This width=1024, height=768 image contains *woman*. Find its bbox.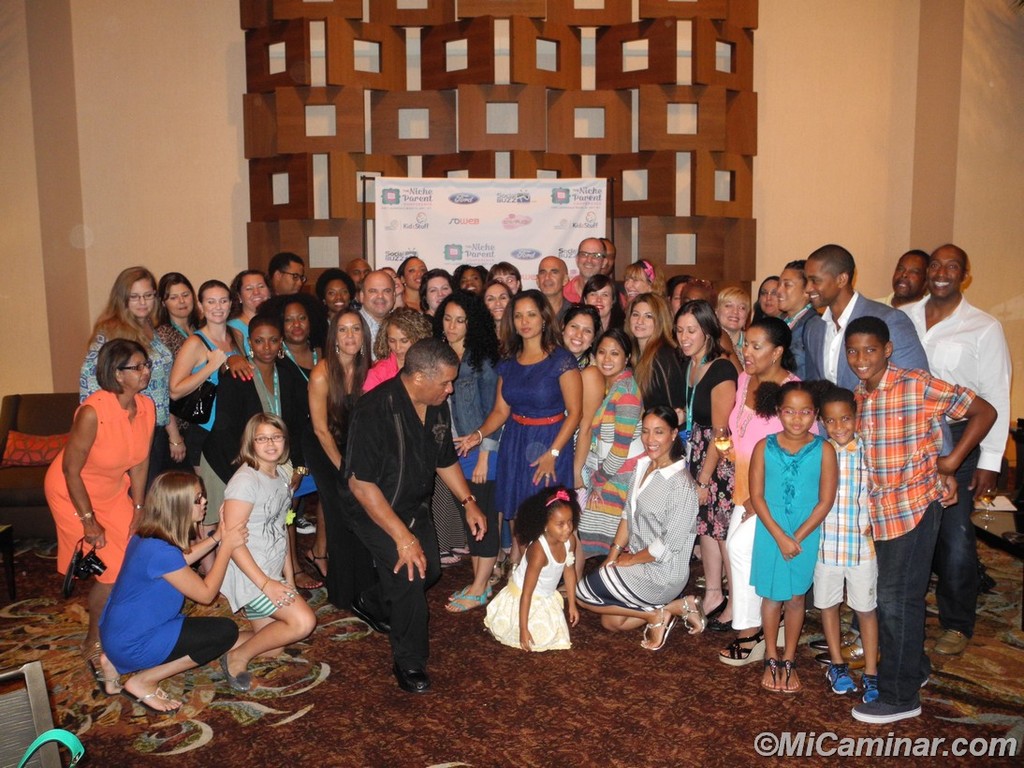
bbox=[212, 318, 314, 463].
